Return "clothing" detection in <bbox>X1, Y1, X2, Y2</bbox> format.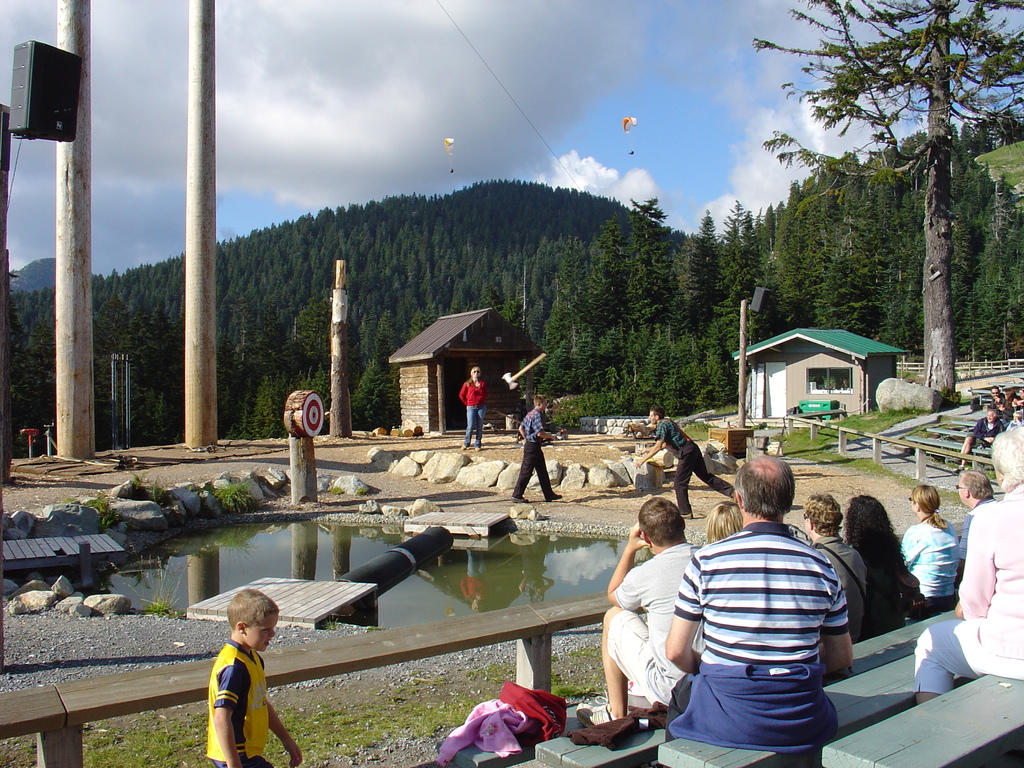
<bbox>650, 415, 733, 511</bbox>.
